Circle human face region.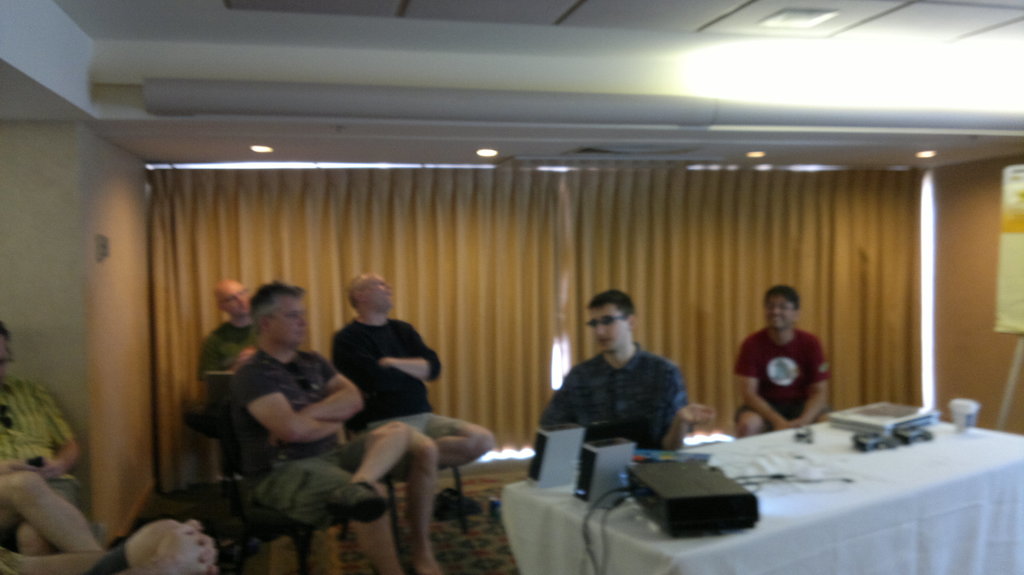
Region: bbox(591, 308, 624, 355).
